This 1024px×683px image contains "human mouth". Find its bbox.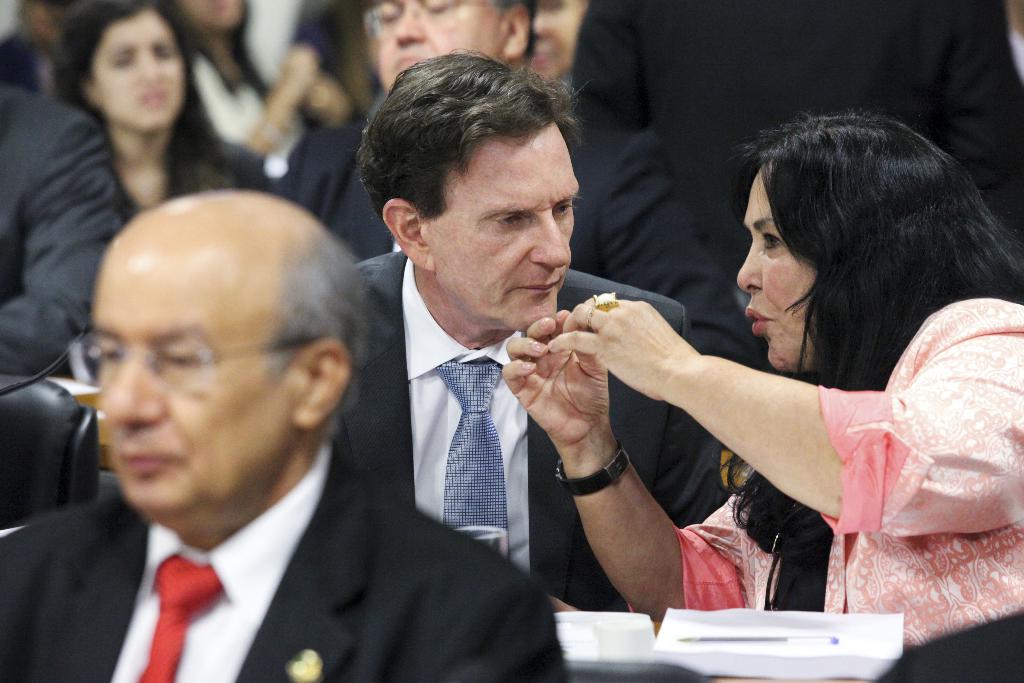
<bbox>745, 304, 767, 331</bbox>.
